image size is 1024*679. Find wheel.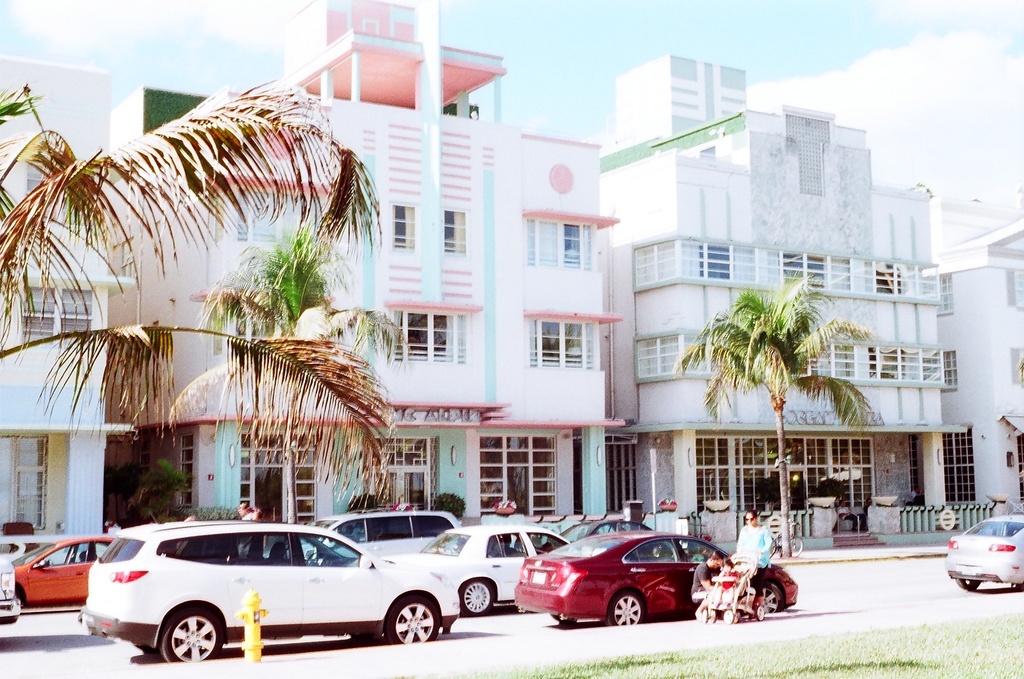
detection(373, 599, 444, 661).
